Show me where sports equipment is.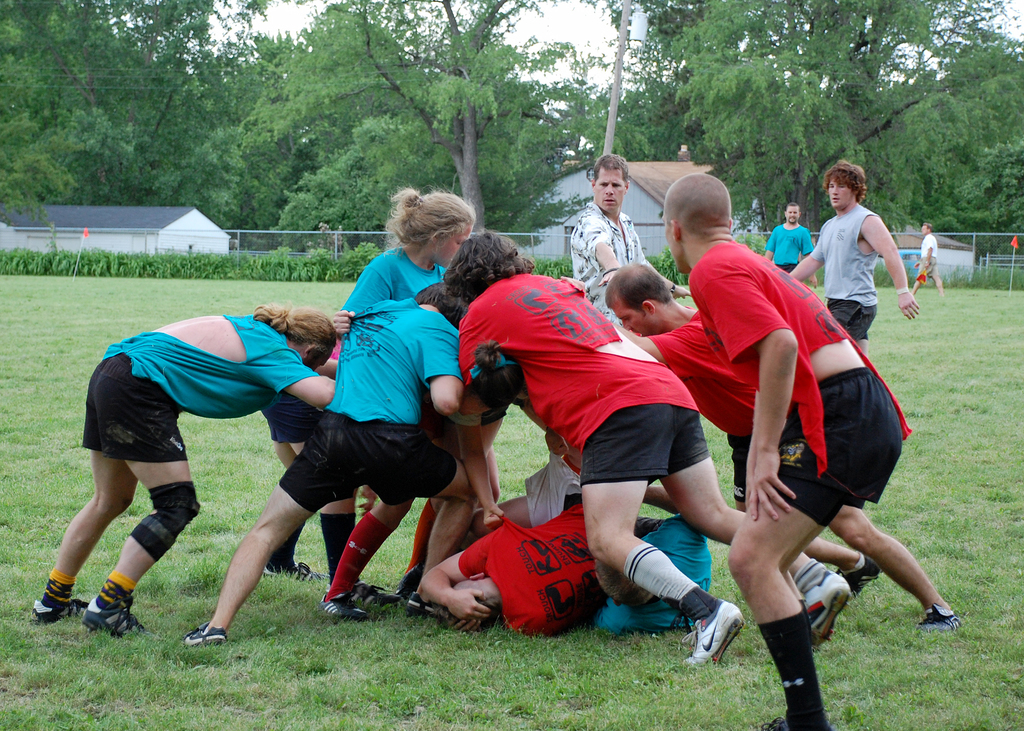
sports equipment is at [835,549,881,602].
